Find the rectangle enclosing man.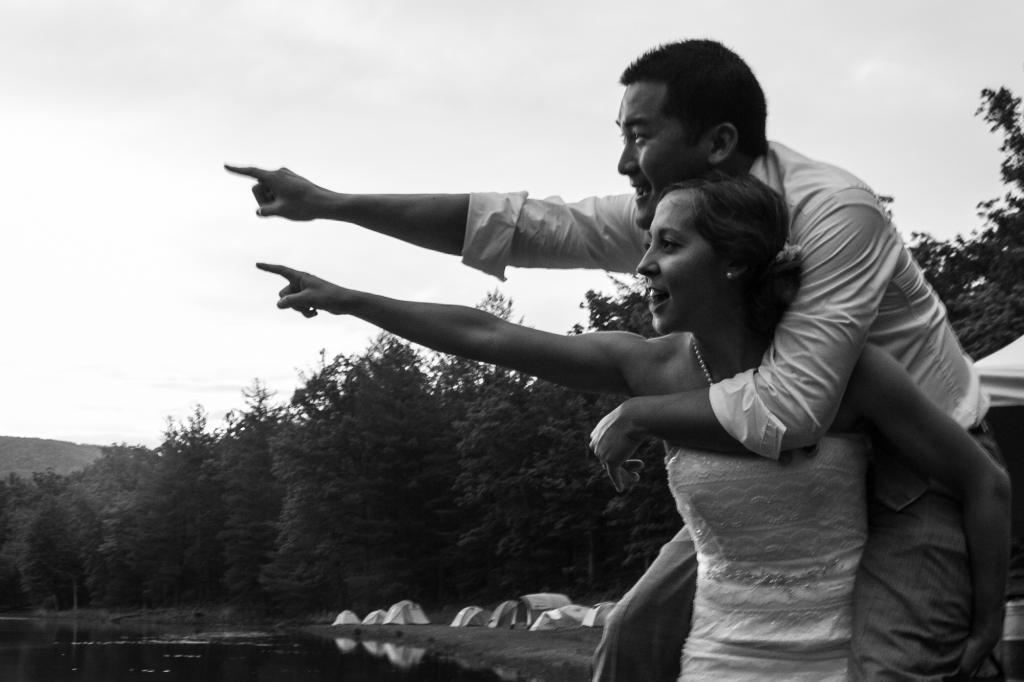
[left=317, top=91, right=959, bottom=651].
